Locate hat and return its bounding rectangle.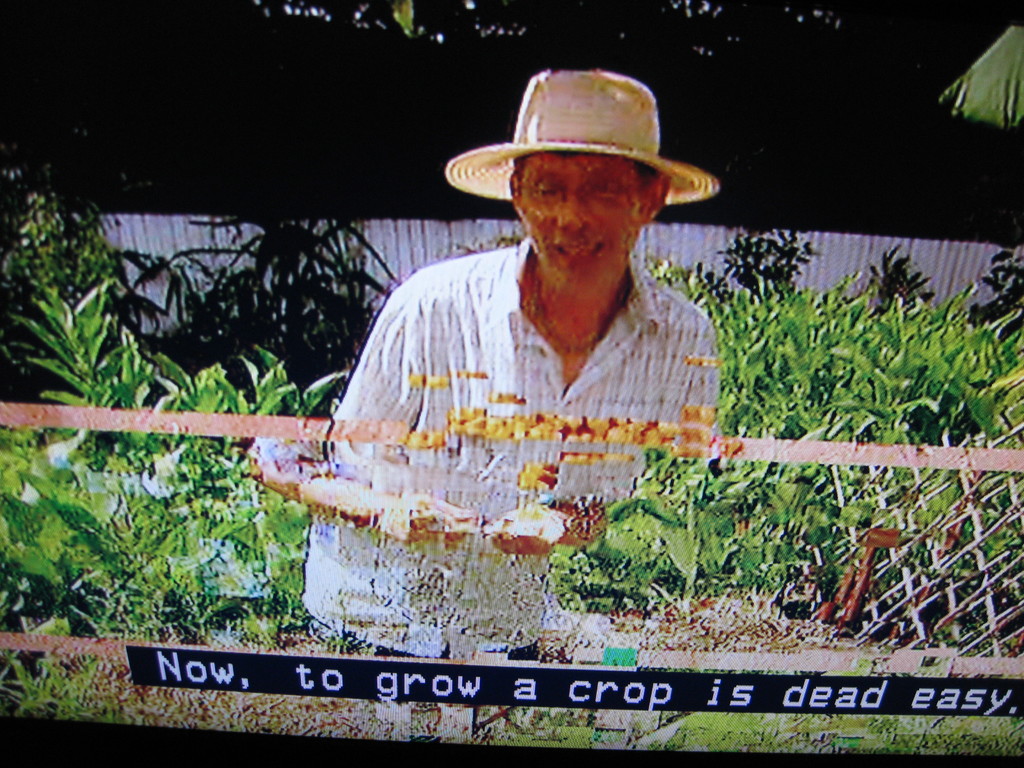
x1=444 y1=68 x2=721 y2=203.
